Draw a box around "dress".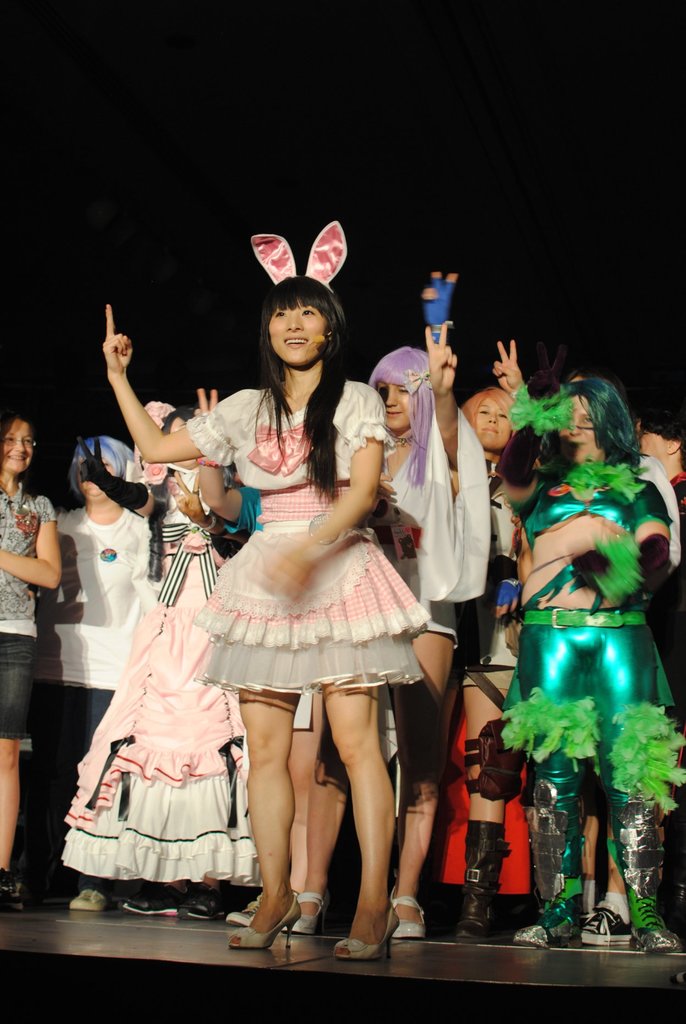
(x1=192, y1=378, x2=427, y2=700).
